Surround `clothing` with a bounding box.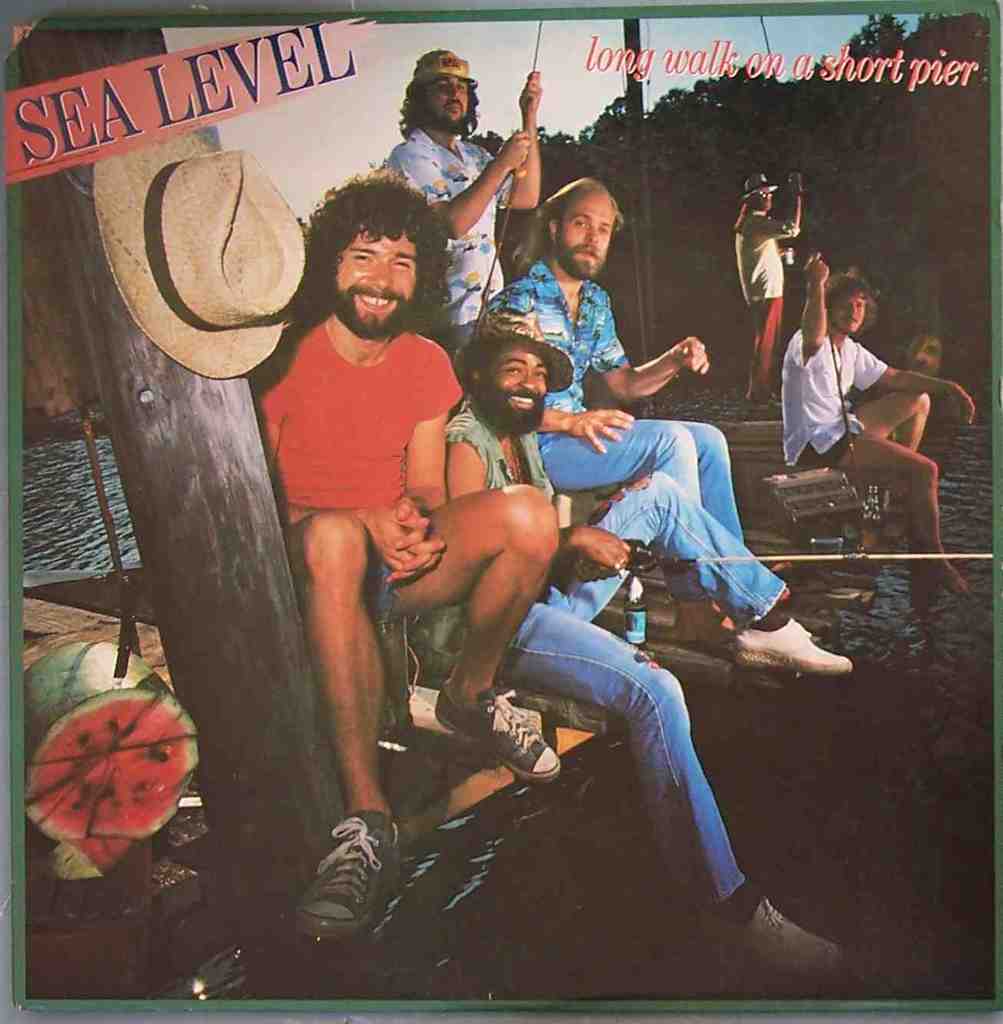
crop(412, 391, 786, 910).
